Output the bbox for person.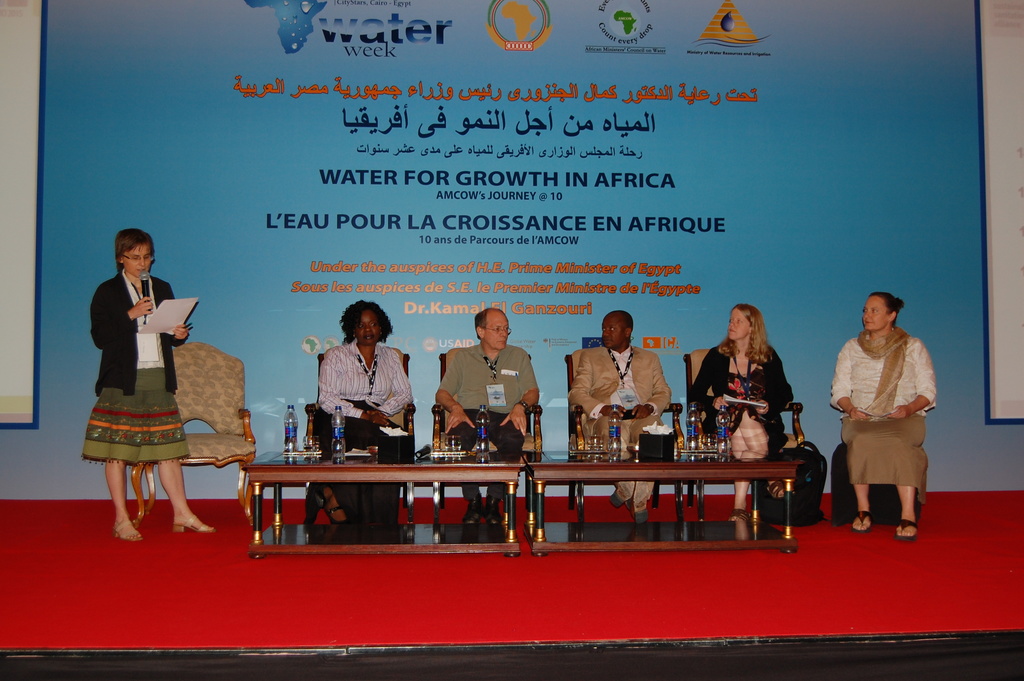
[x1=316, y1=301, x2=417, y2=523].
